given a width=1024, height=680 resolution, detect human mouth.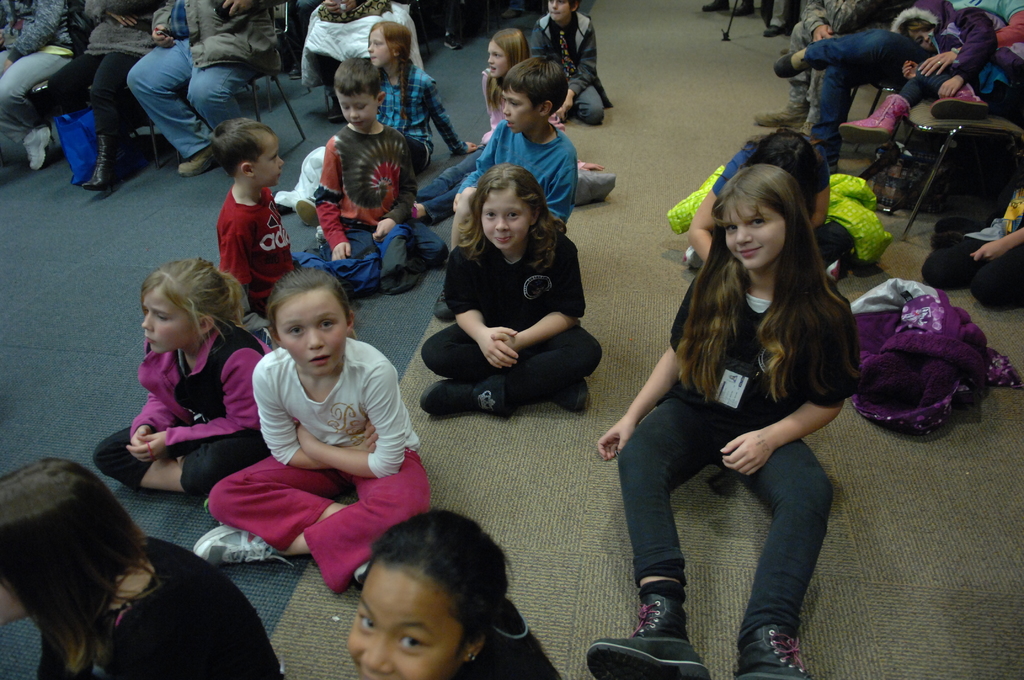
left=310, top=353, right=328, bottom=366.
